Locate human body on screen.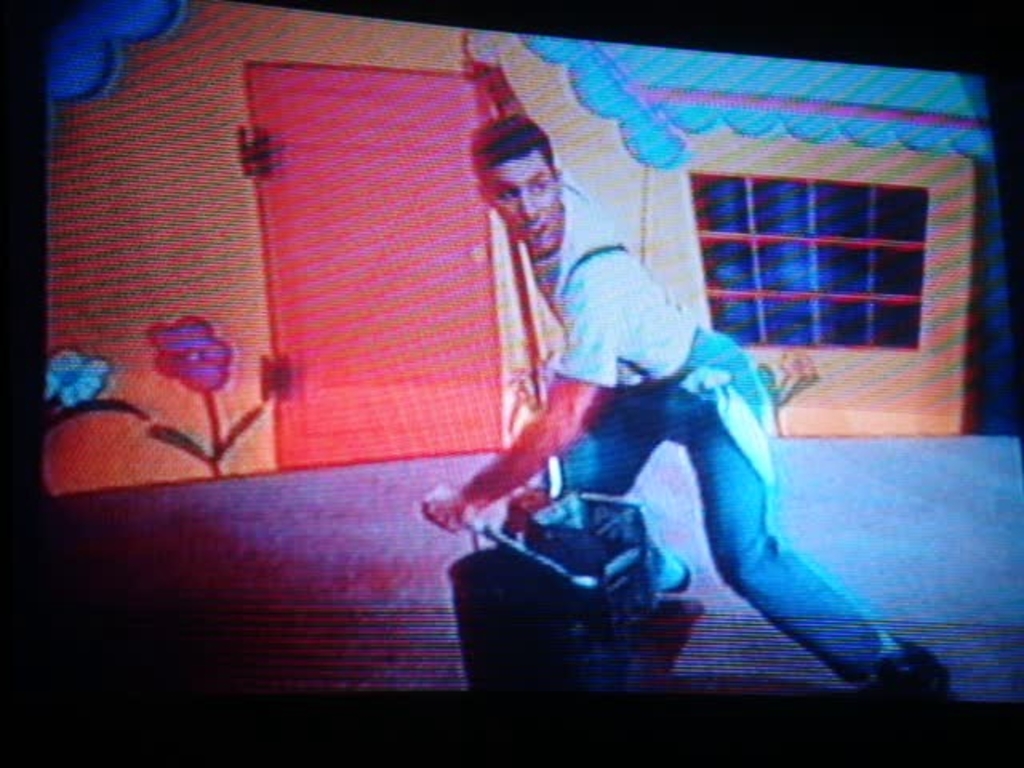
On screen at l=419, t=29, r=939, b=696.
